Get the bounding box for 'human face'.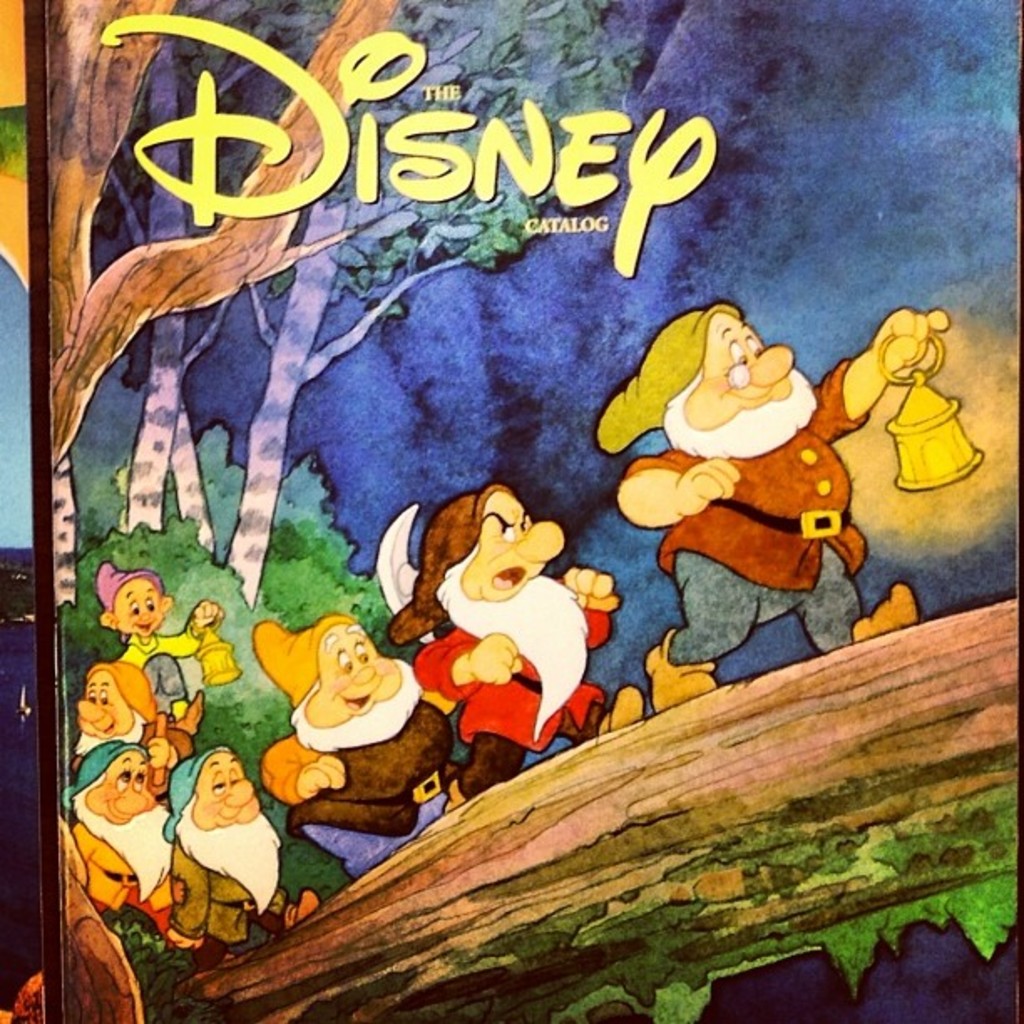
75:669:136:738.
